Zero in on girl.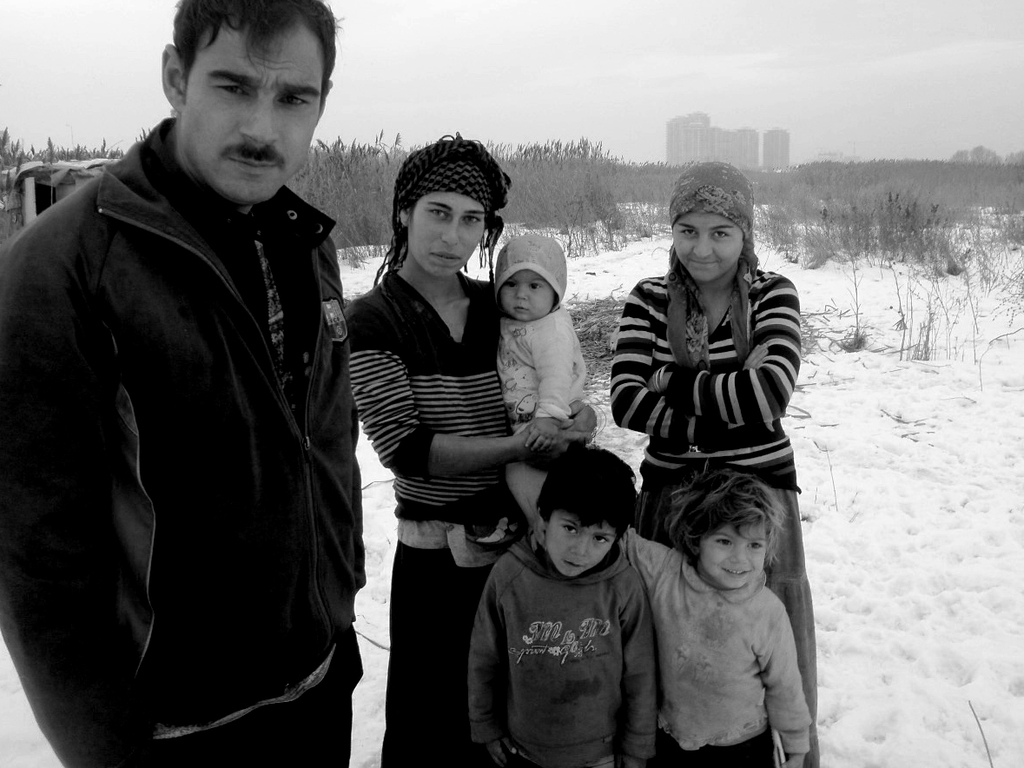
Zeroed in: detection(492, 237, 587, 528).
